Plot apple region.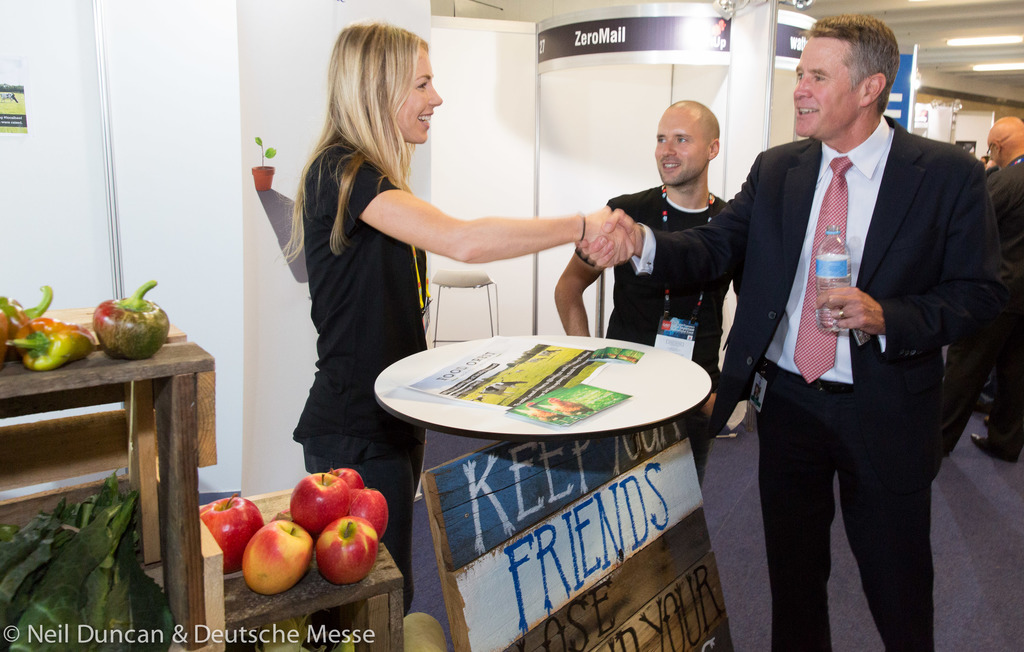
Plotted at (328,468,368,489).
